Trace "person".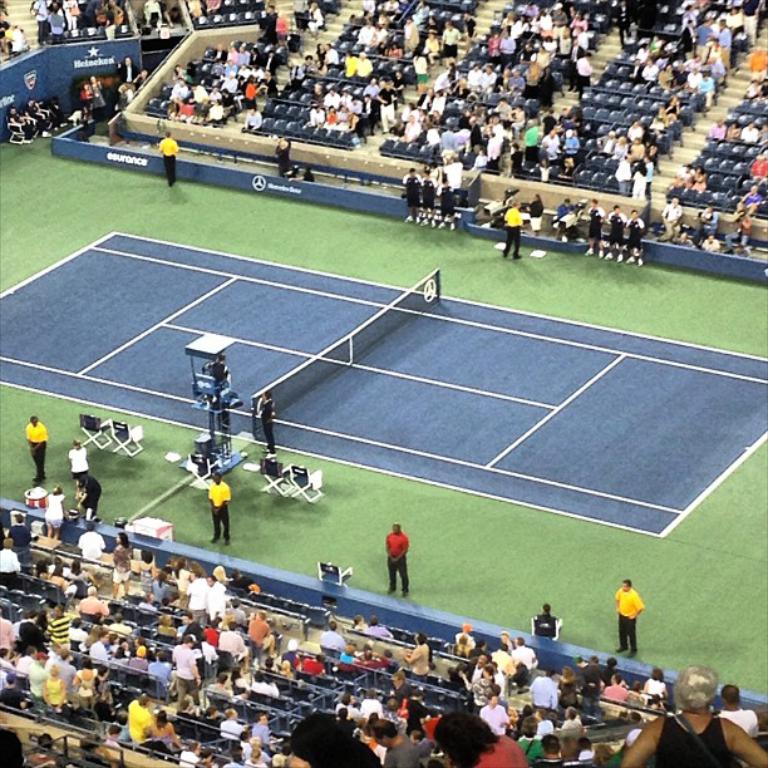
Traced to (left=700, top=235, right=720, bottom=253).
